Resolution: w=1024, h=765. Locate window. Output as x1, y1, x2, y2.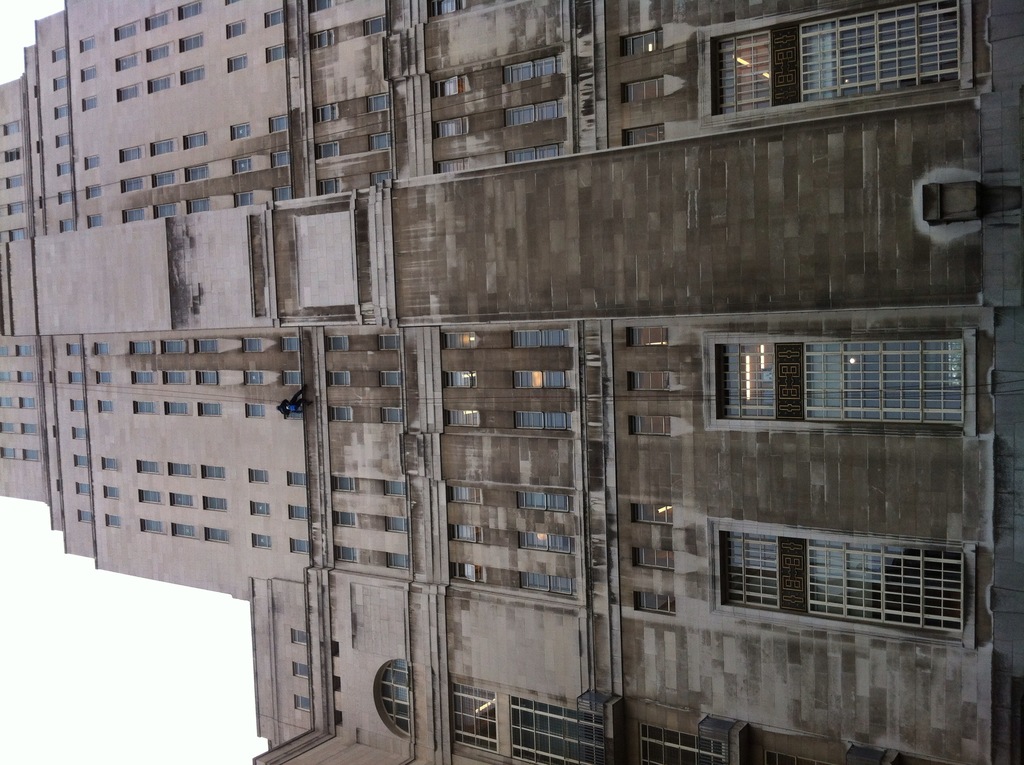
243, 372, 262, 385.
